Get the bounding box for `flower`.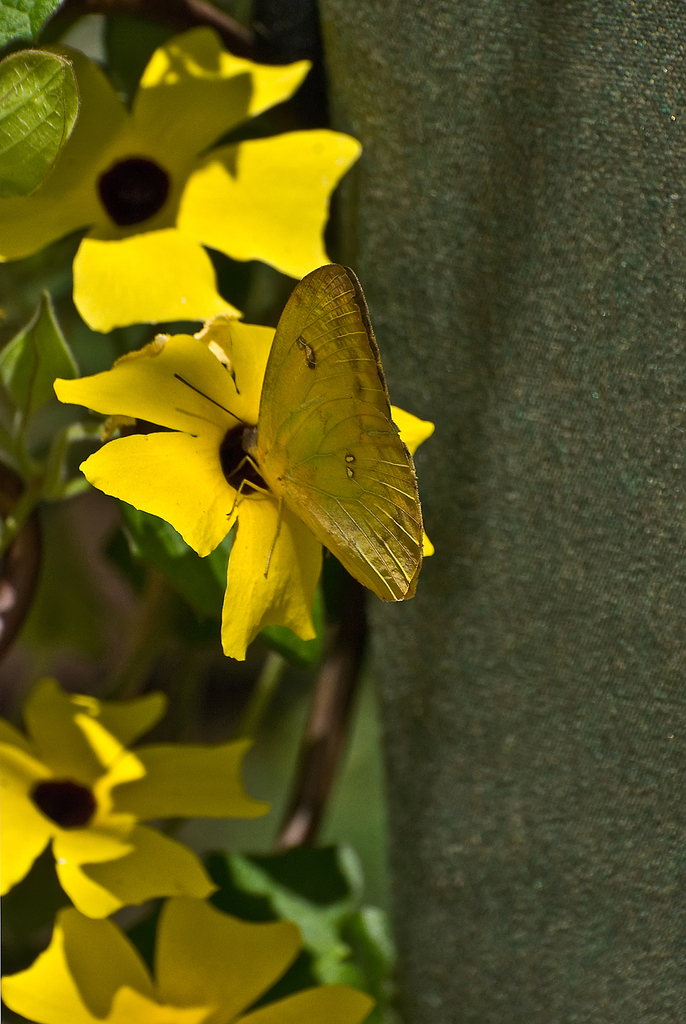
select_region(0, 29, 363, 328).
